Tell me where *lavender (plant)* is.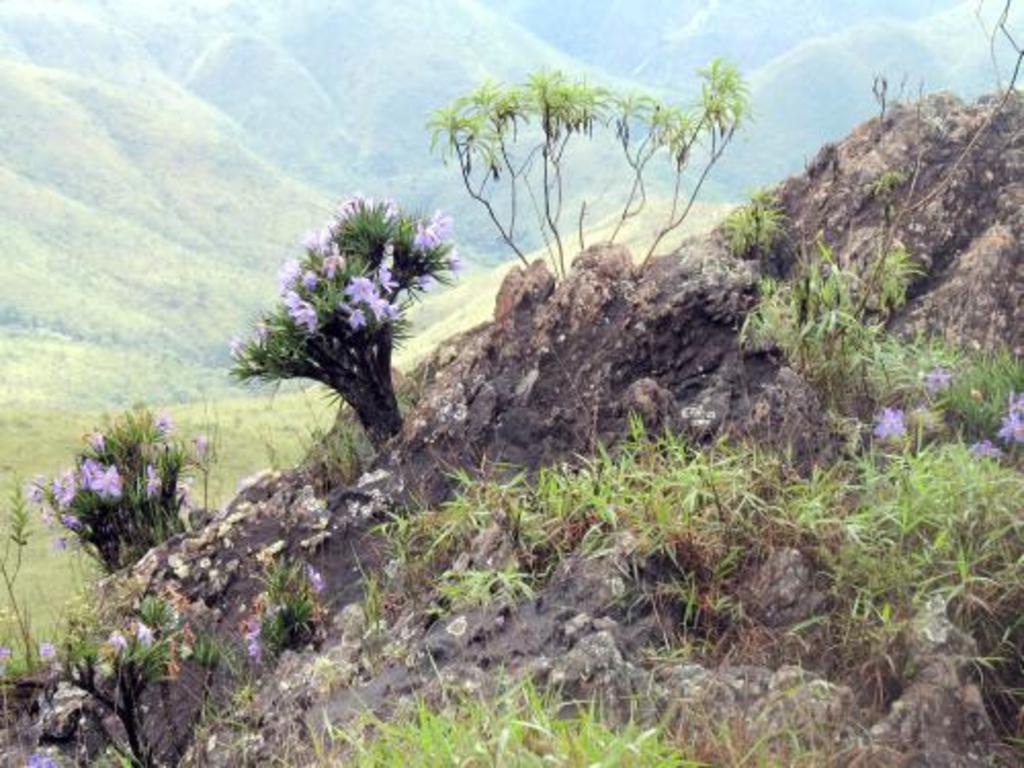
*lavender (plant)* is at rect(231, 193, 457, 344).
